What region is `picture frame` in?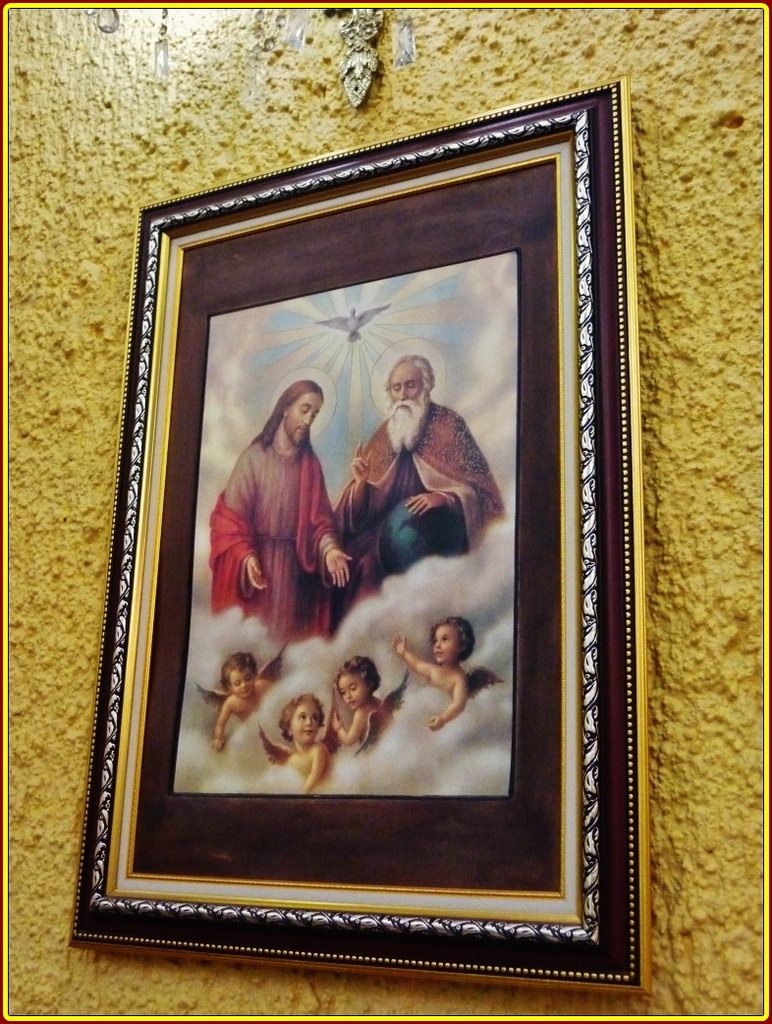
select_region(72, 75, 650, 995).
